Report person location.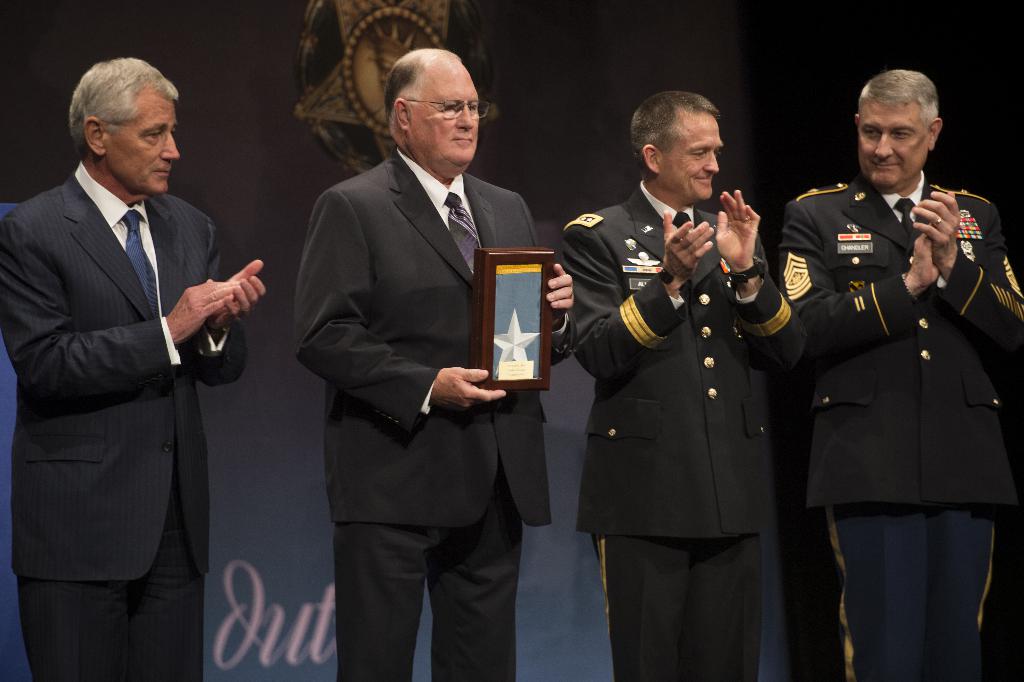
Report: region(555, 88, 787, 681).
